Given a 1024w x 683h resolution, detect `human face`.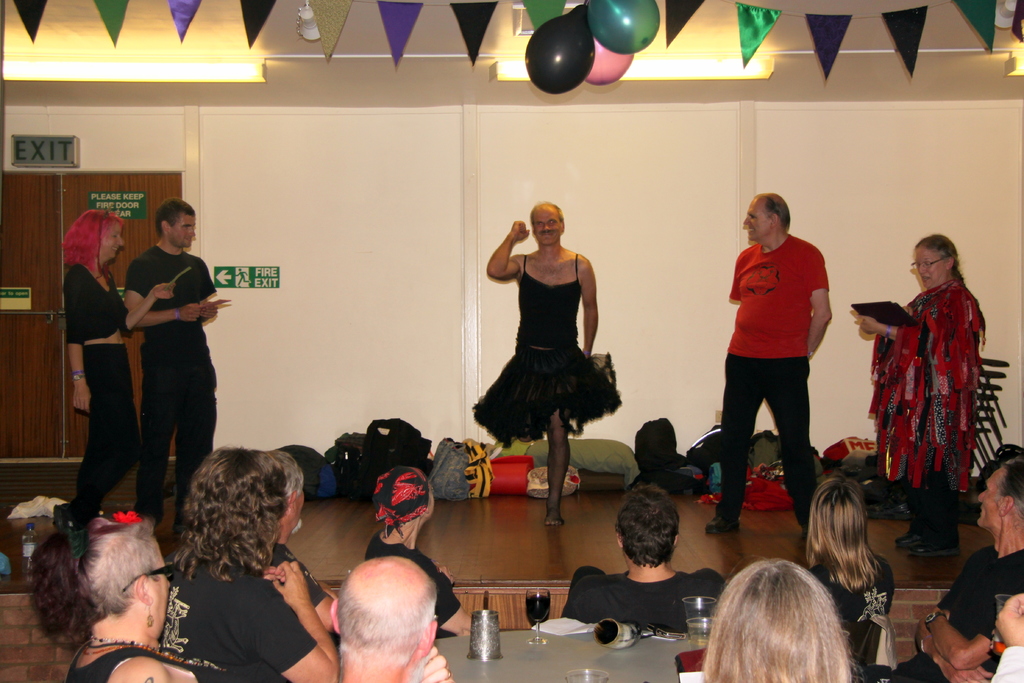
[296, 491, 306, 525].
